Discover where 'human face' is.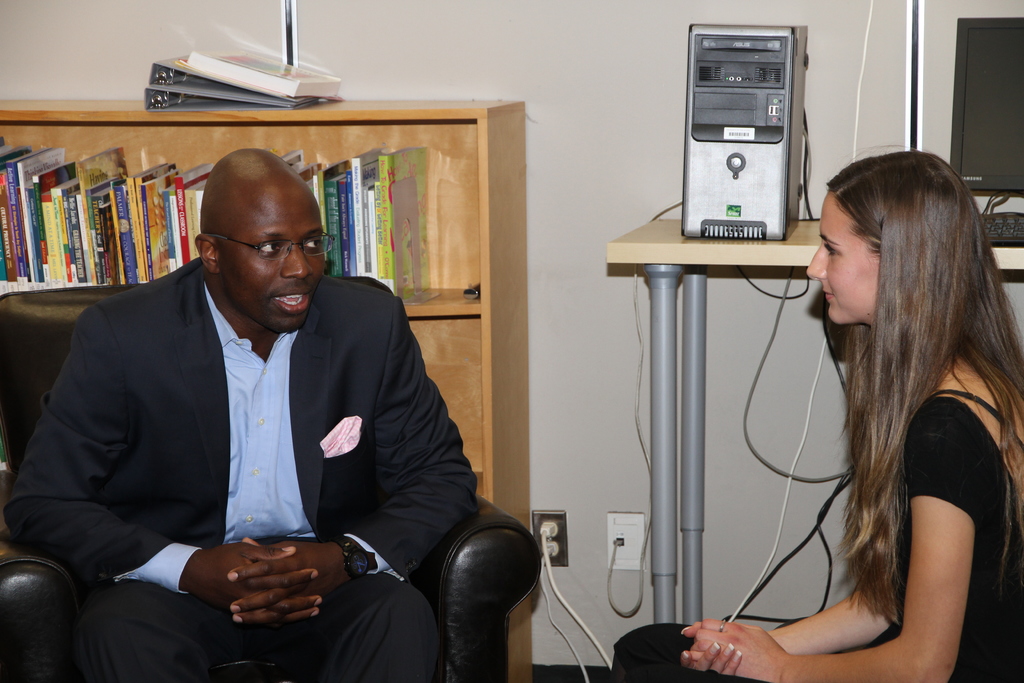
Discovered at (219, 179, 328, 327).
